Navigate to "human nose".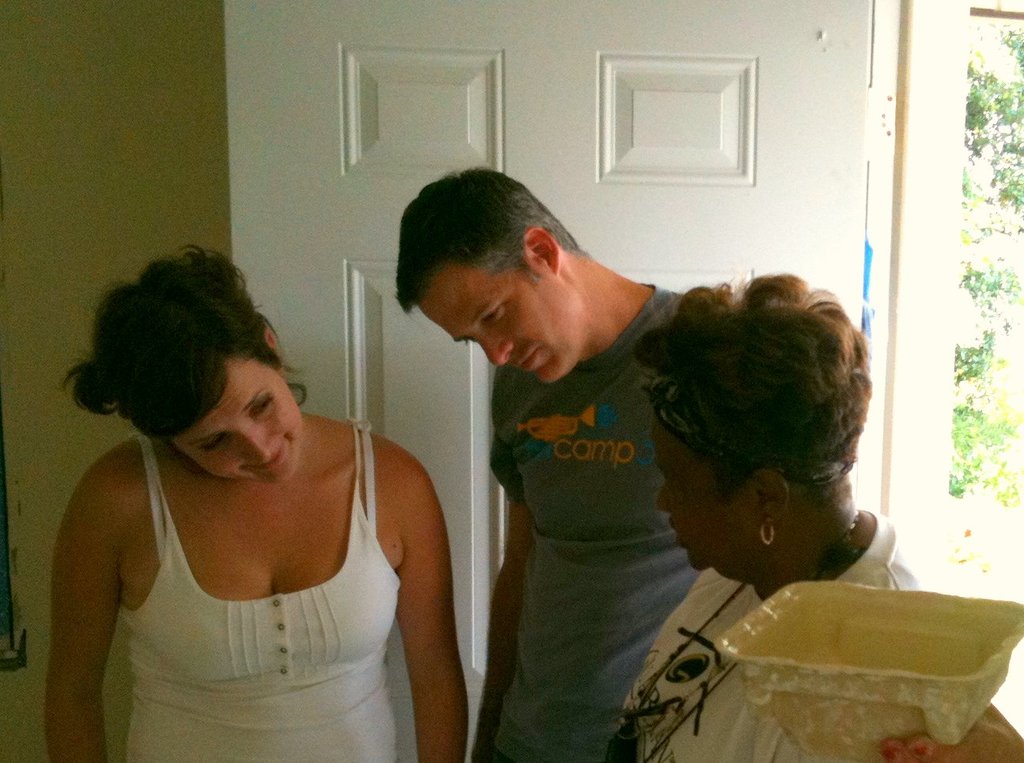
Navigation target: [652, 482, 677, 514].
